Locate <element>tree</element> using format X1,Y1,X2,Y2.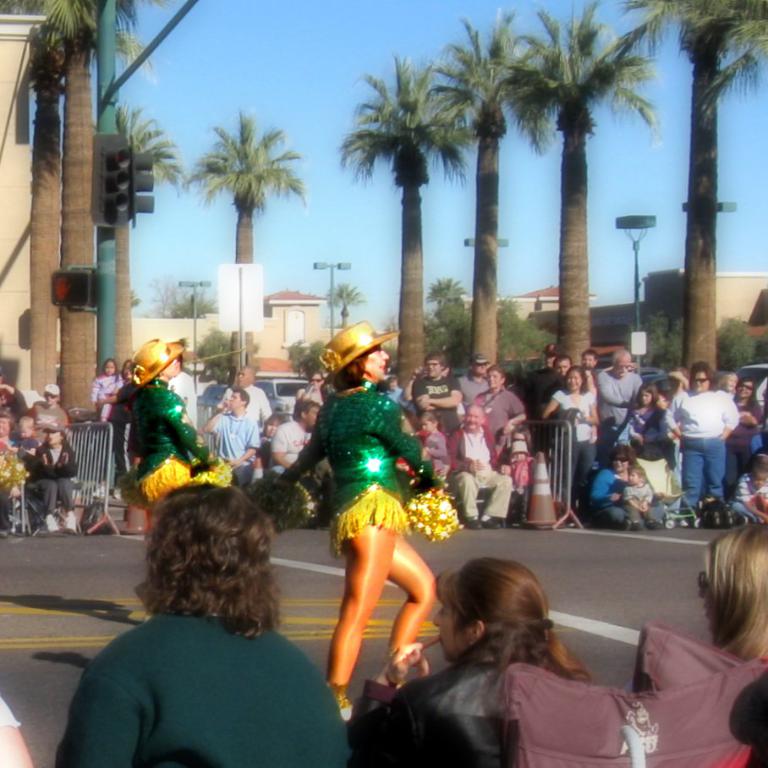
620,0,767,376.
